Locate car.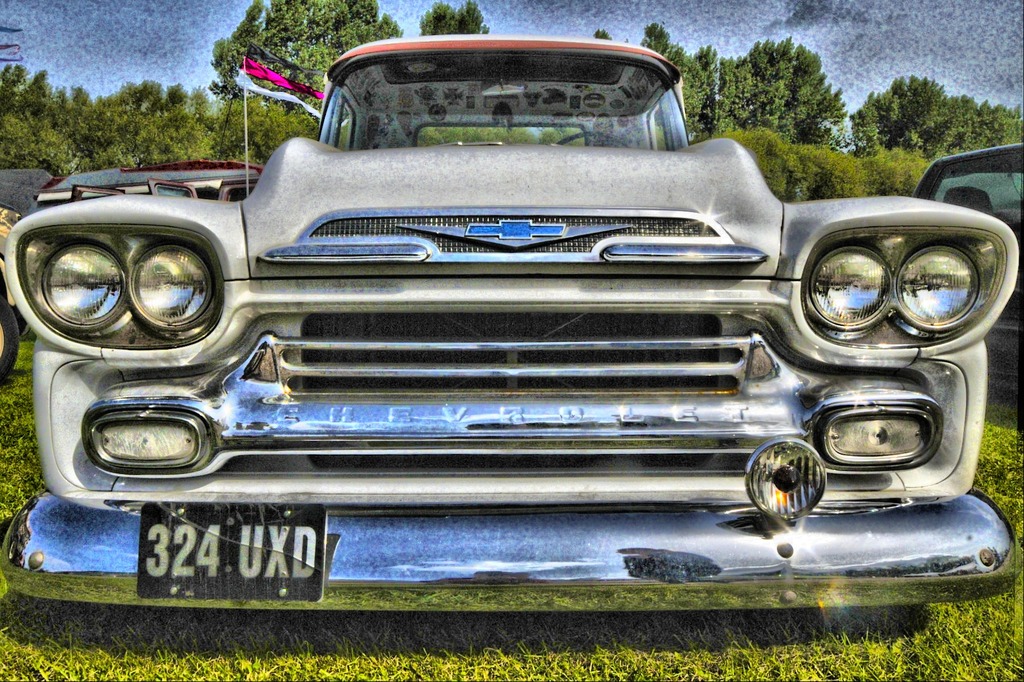
Bounding box: [x1=0, y1=163, x2=58, y2=391].
